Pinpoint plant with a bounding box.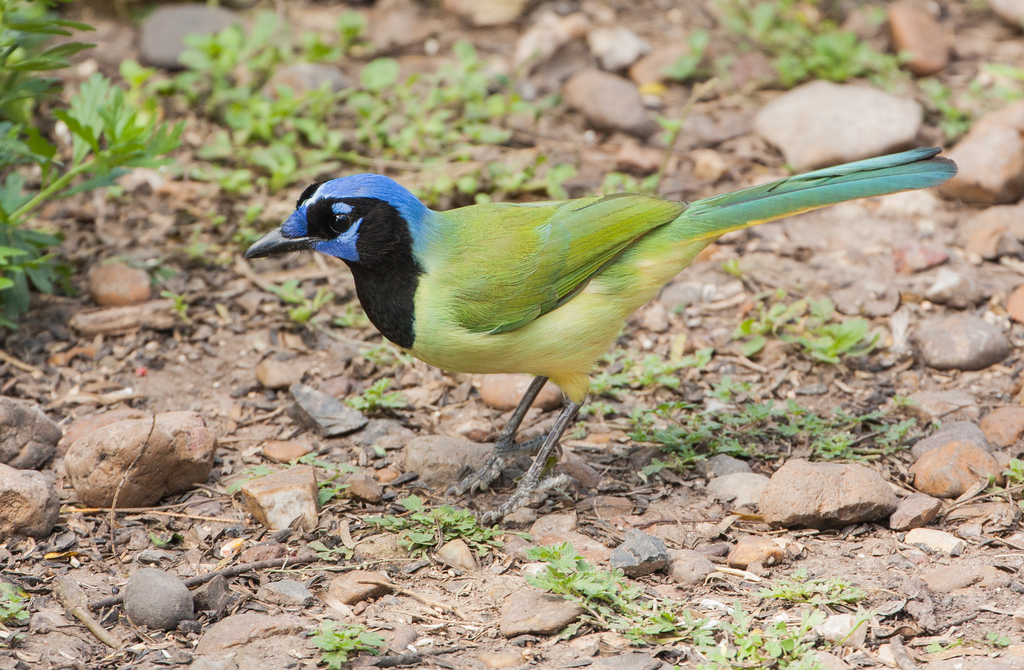
{"x1": 220, "y1": 439, "x2": 359, "y2": 517}.
